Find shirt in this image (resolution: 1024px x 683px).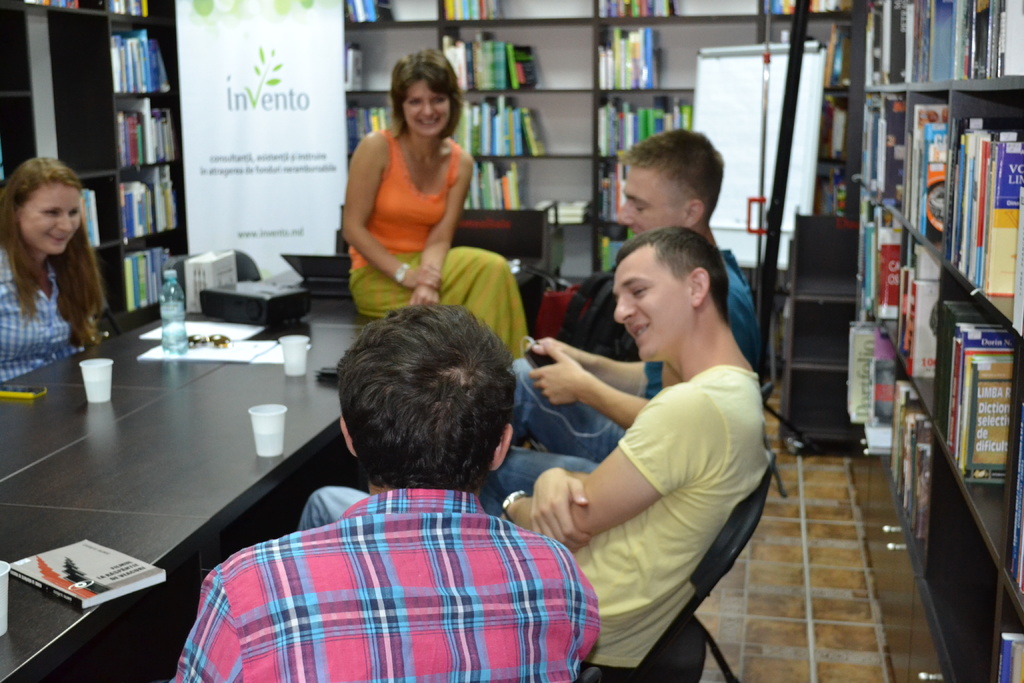
177, 486, 601, 682.
